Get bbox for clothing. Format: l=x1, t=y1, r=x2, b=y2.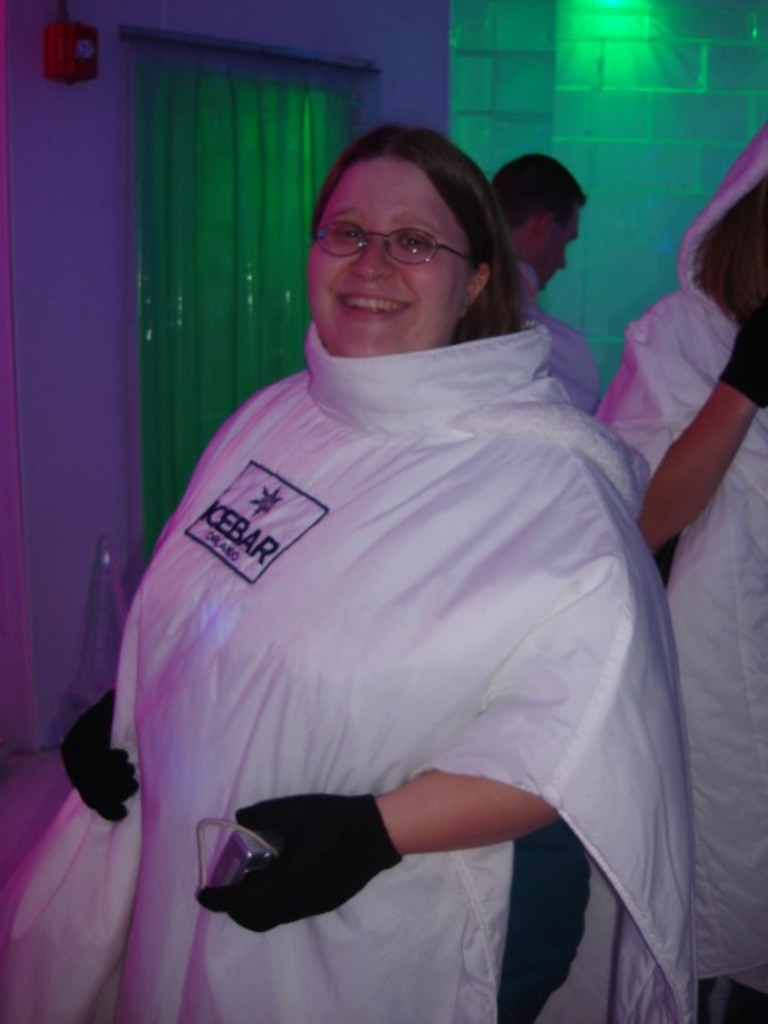
l=590, t=115, r=766, b=998.
